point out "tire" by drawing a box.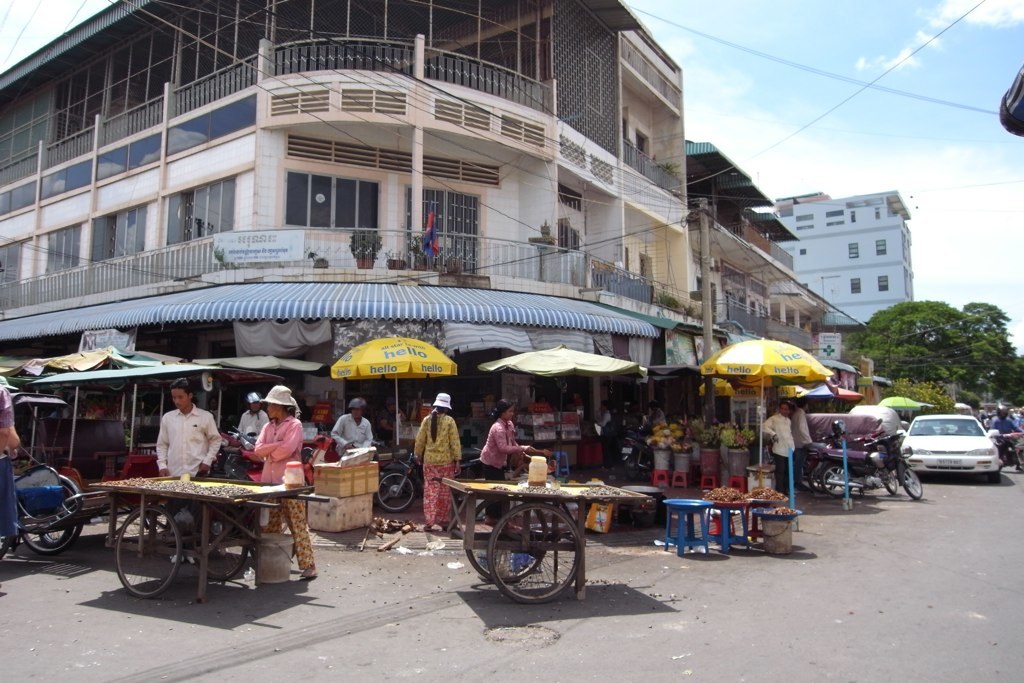
region(194, 517, 249, 581).
